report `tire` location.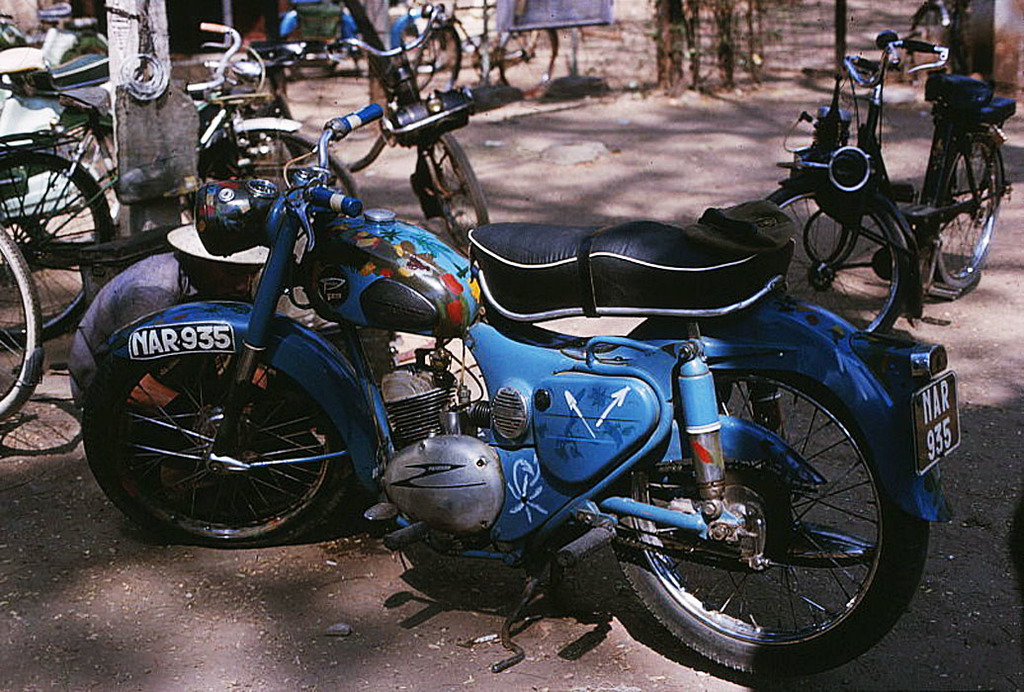
Report: box=[496, 25, 562, 95].
